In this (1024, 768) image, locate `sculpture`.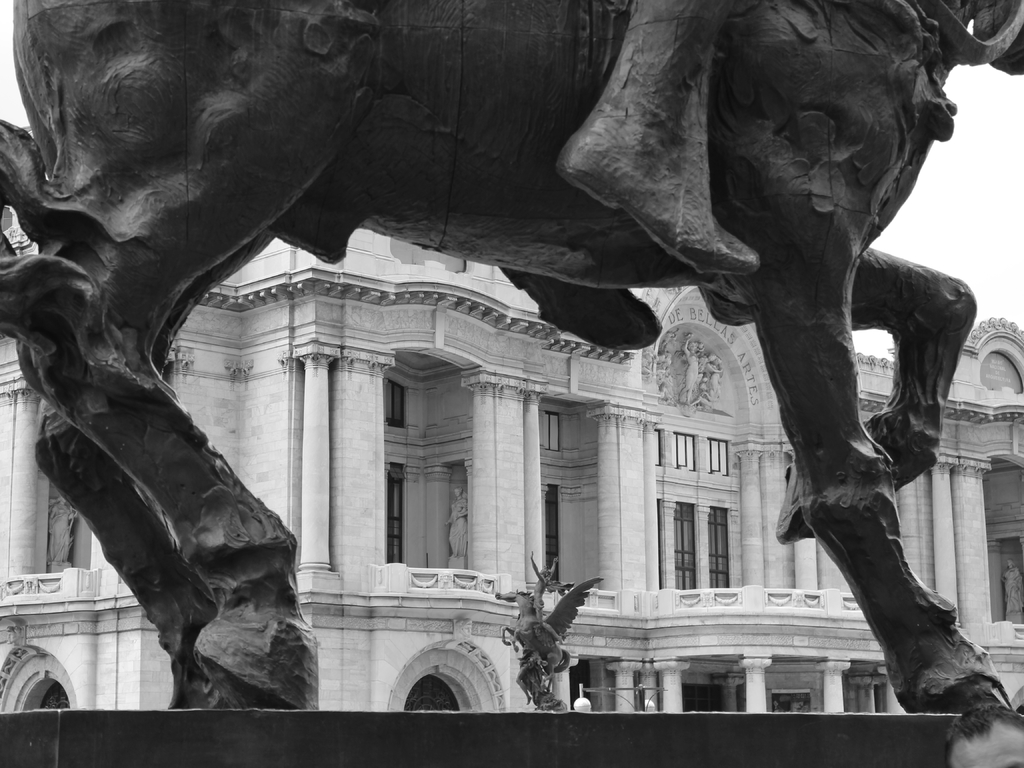
Bounding box: locate(1006, 559, 1023, 623).
